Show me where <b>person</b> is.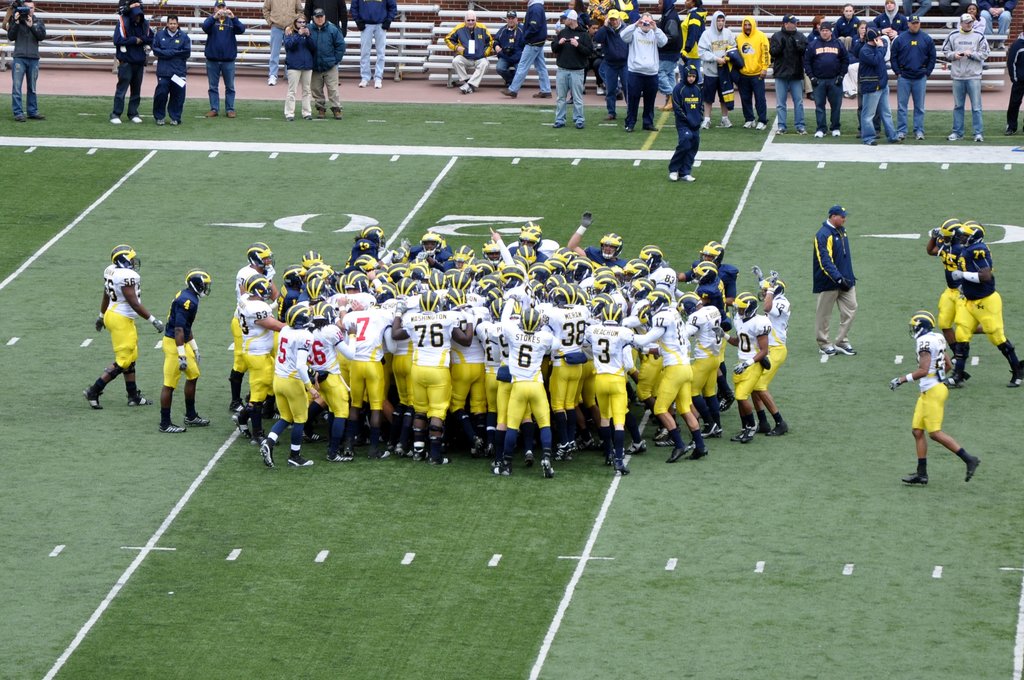
<b>person</b> is at left=614, top=0, right=643, bottom=28.
